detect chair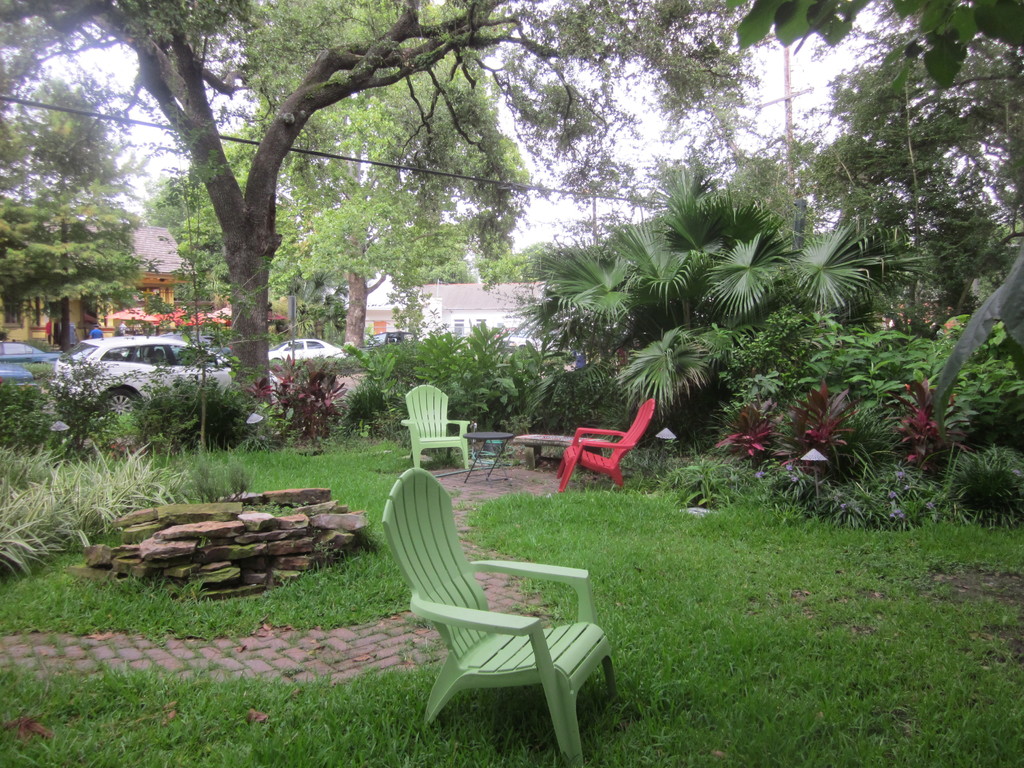
<bbox>397, 383, 472, 471</bbox>
